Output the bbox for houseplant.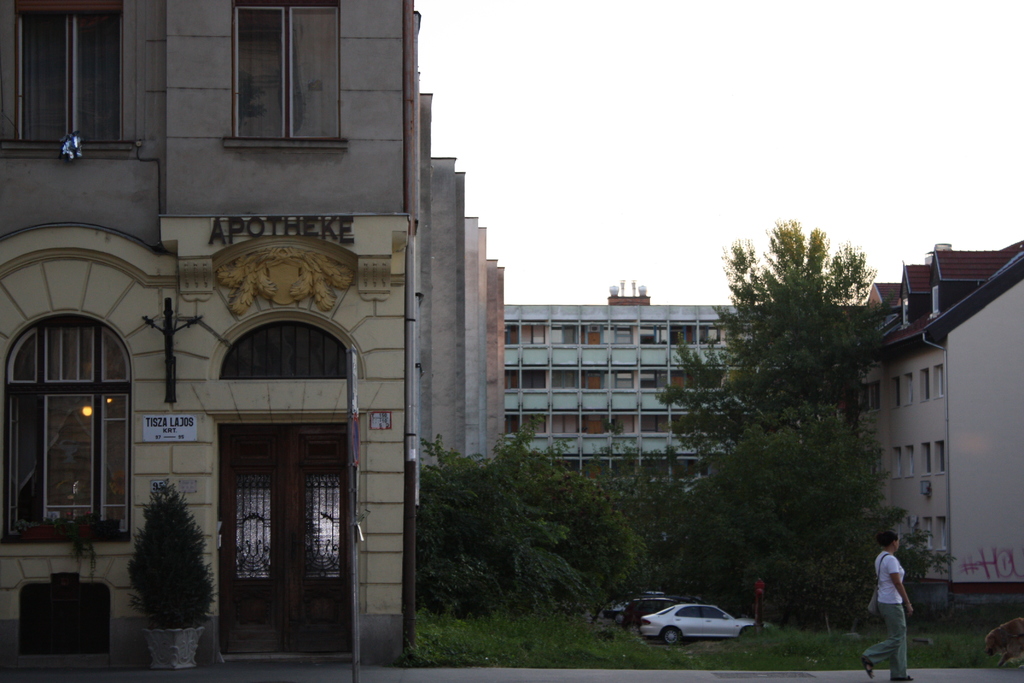
BBox(125, 475, 218, 682).
